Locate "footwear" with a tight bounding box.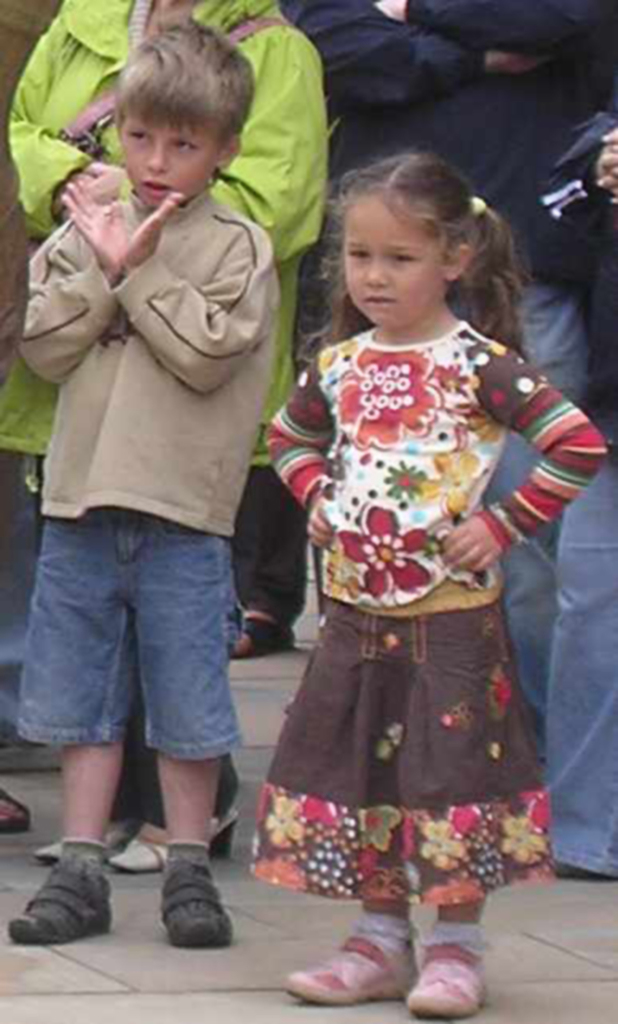
(0, 786, 32, 835).
